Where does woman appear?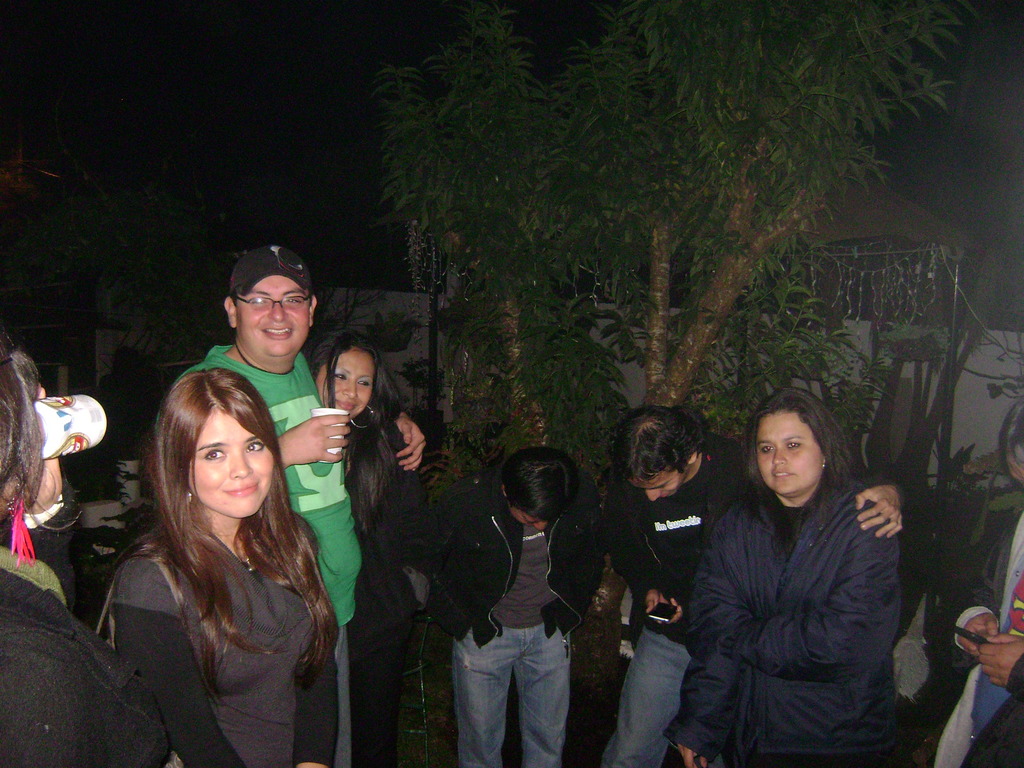
Appears at 662 382 903 765.
